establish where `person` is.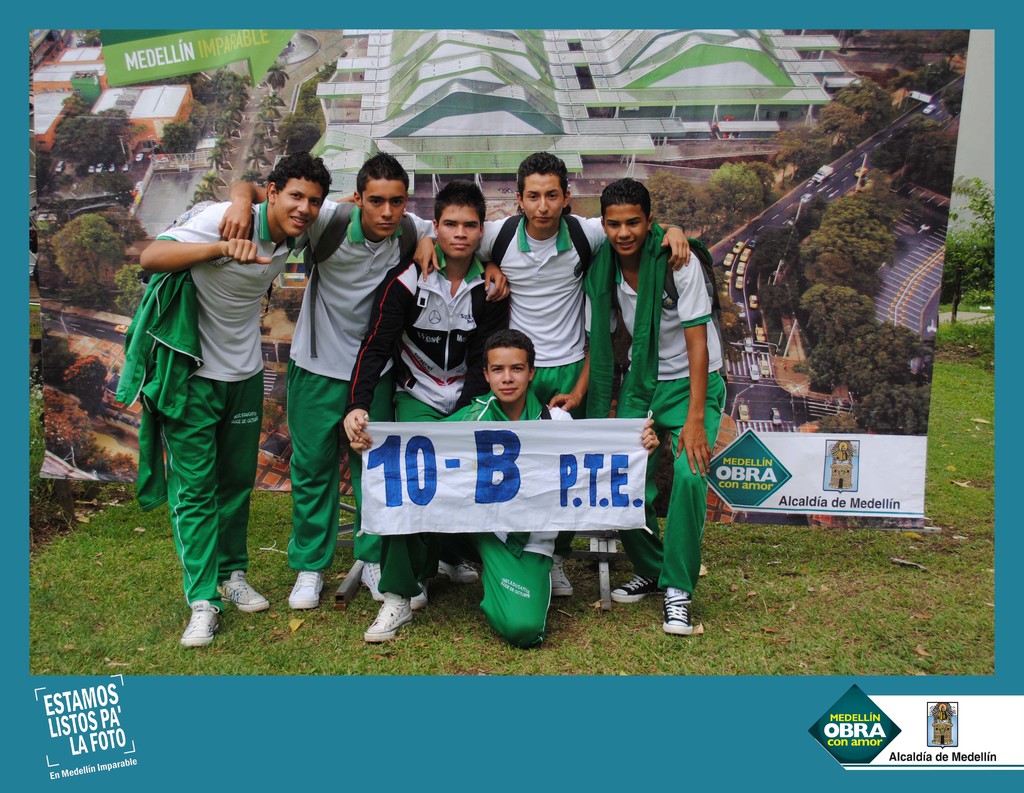
Established at crop(136, 143, 334, 646).
